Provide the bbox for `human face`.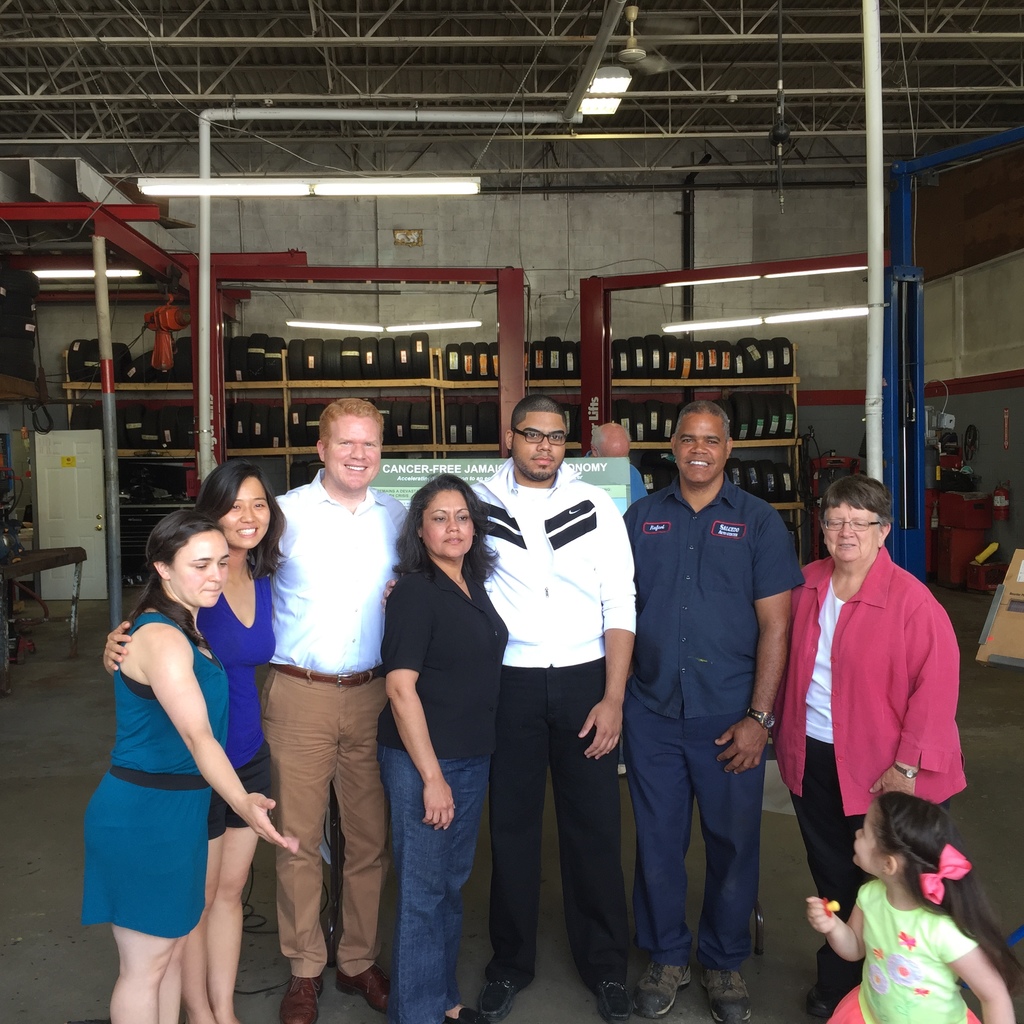
left=171, top=531, right=232, bottom=602.
